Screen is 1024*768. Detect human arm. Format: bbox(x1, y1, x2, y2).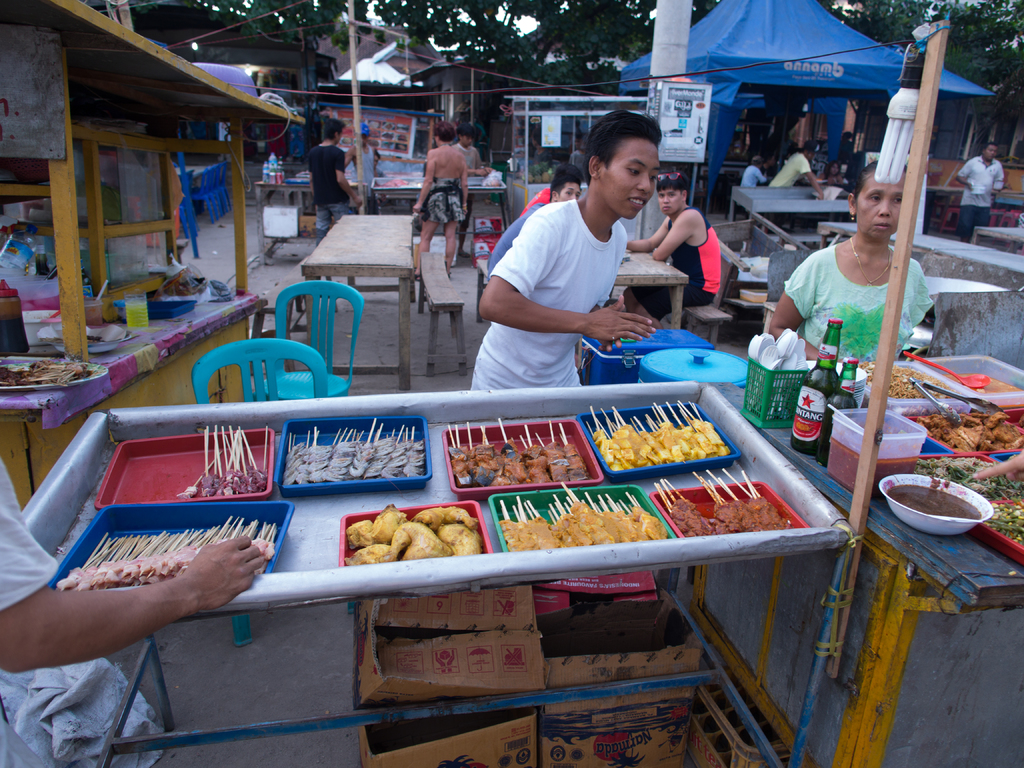
bbox(950, 155, 975, 188).
